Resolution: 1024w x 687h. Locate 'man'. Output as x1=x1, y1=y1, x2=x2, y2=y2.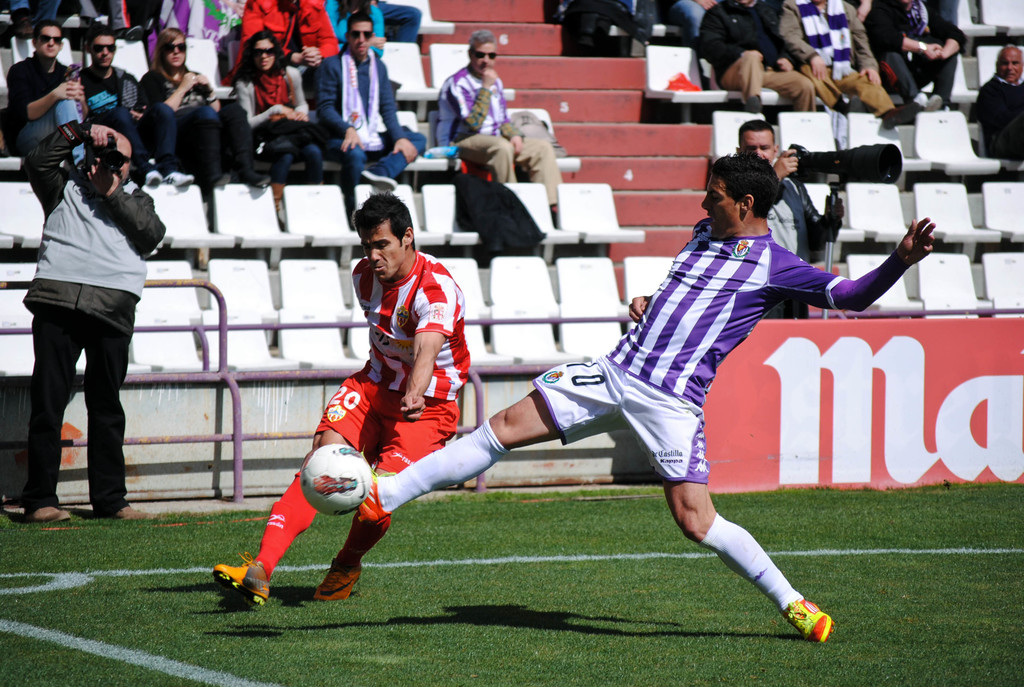
x1=76, y1=26, x2=192, y2=188.
